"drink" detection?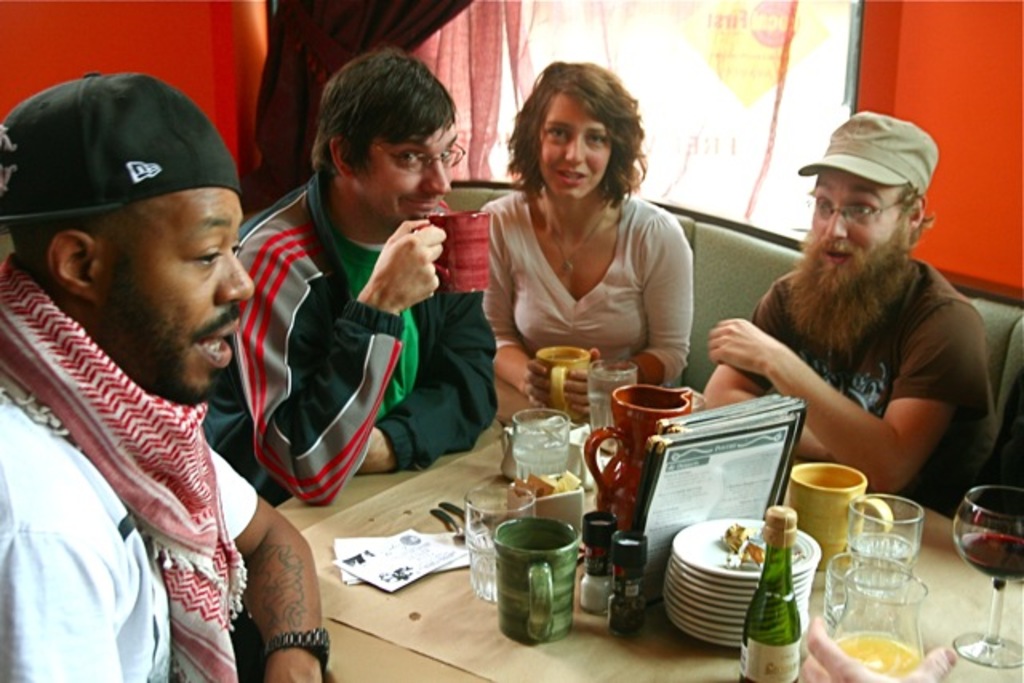
957/533/1022/582
